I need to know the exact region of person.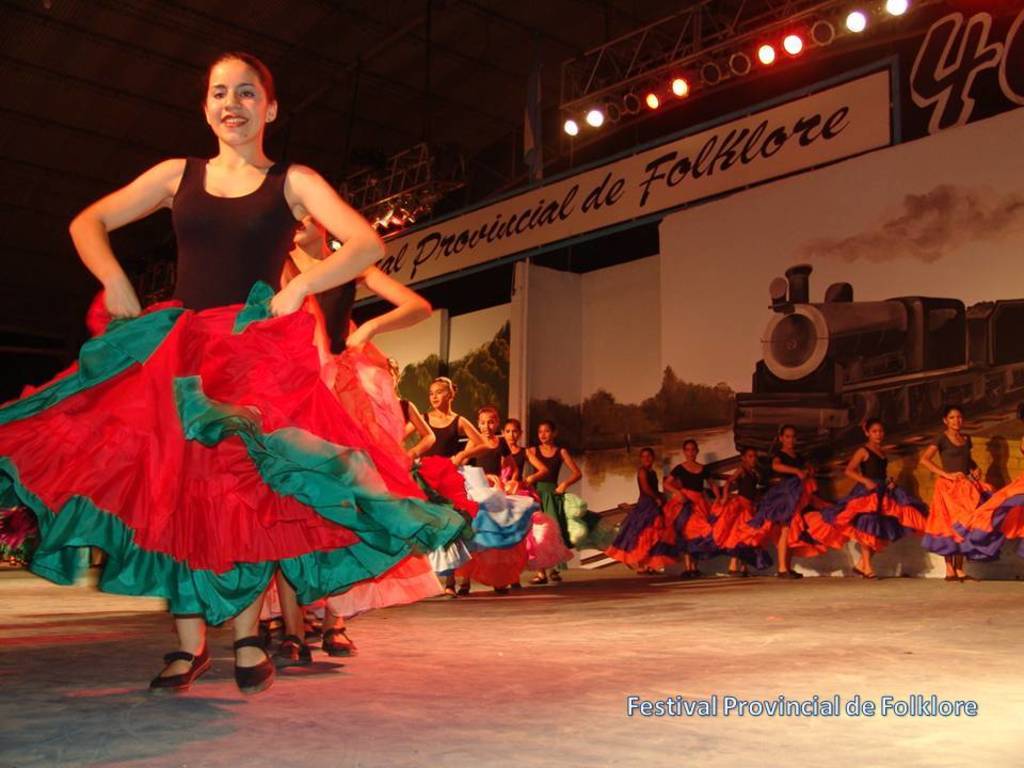
Region: box(609, 438, 670, 582).
